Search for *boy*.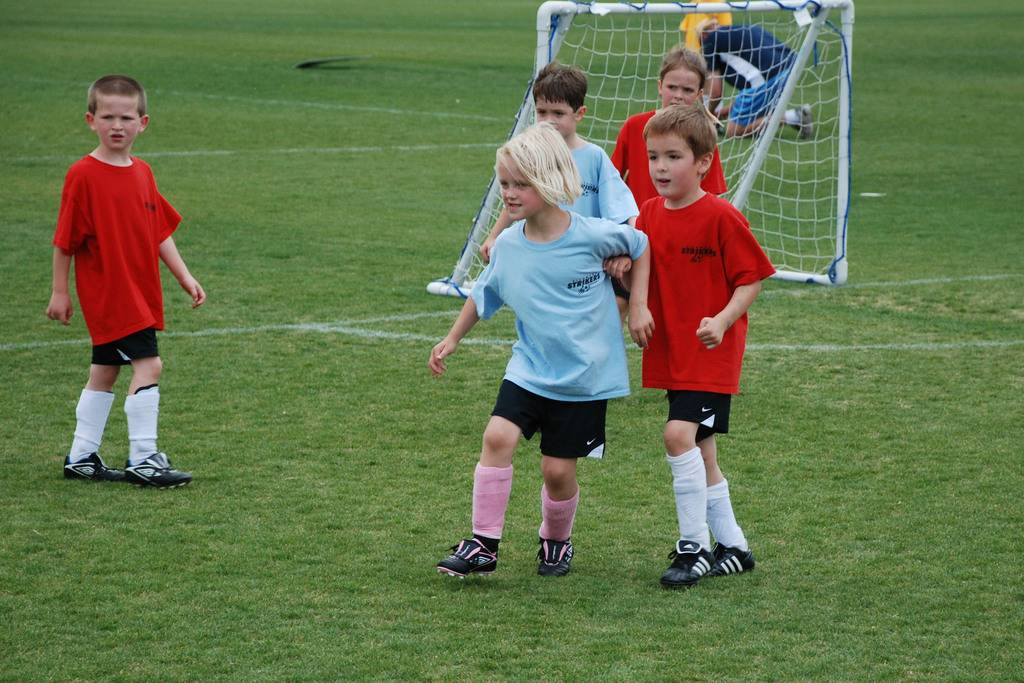
Found at 45 71 205 489.
